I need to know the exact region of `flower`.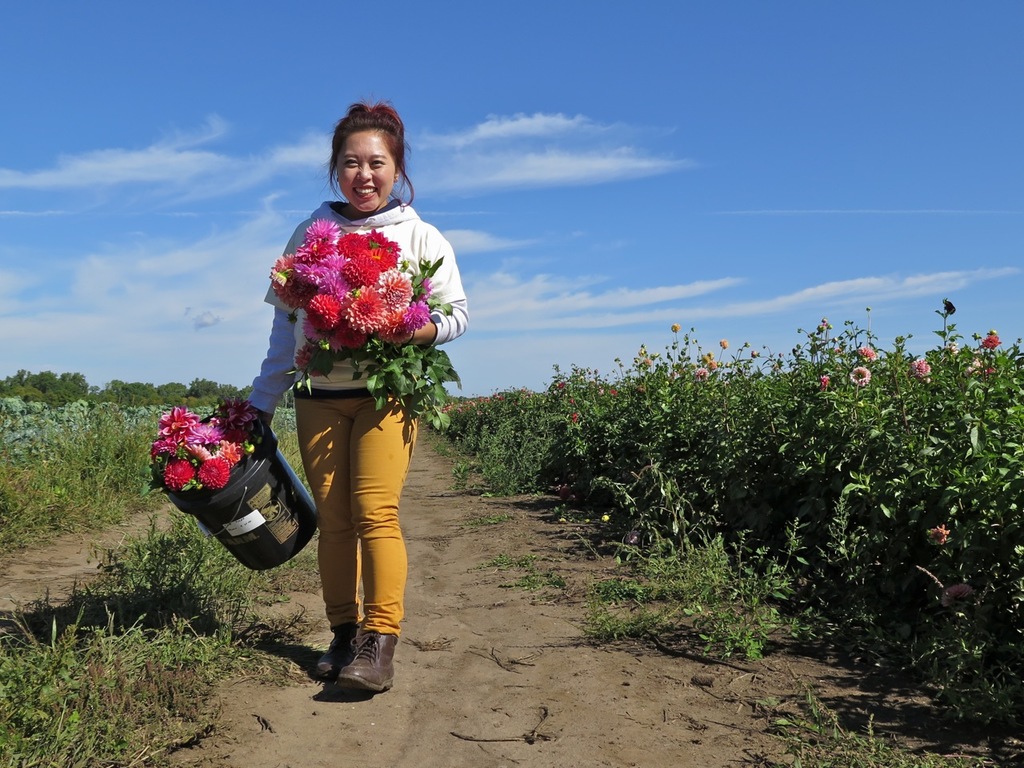
Region: box=[939, 582, 977, 606].
